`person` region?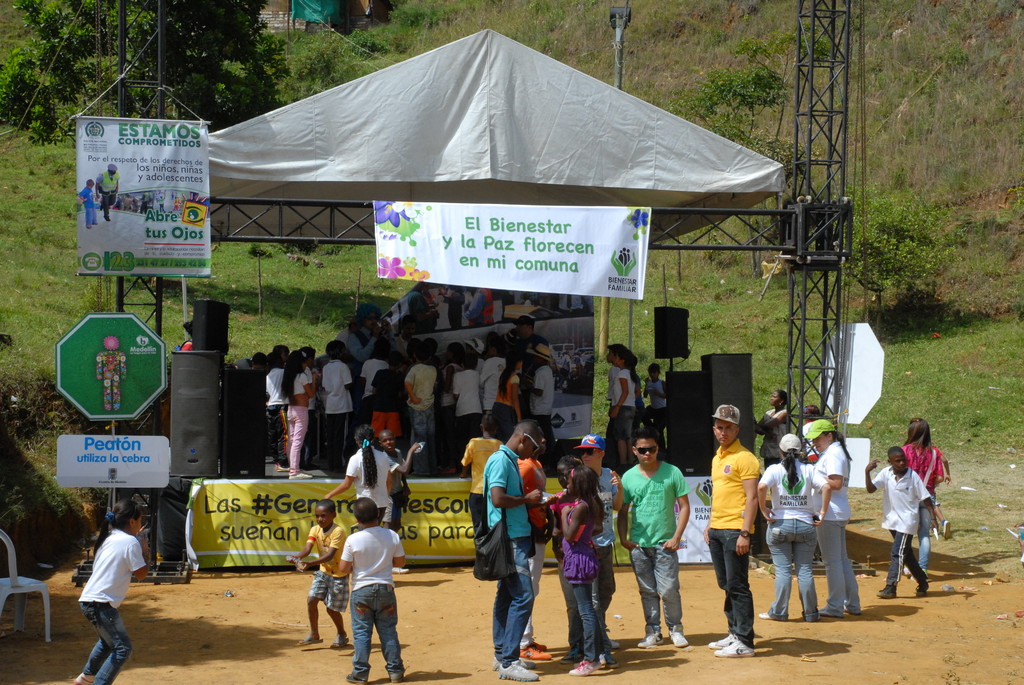
x1=900 y1=414 x2=957 y2=578
